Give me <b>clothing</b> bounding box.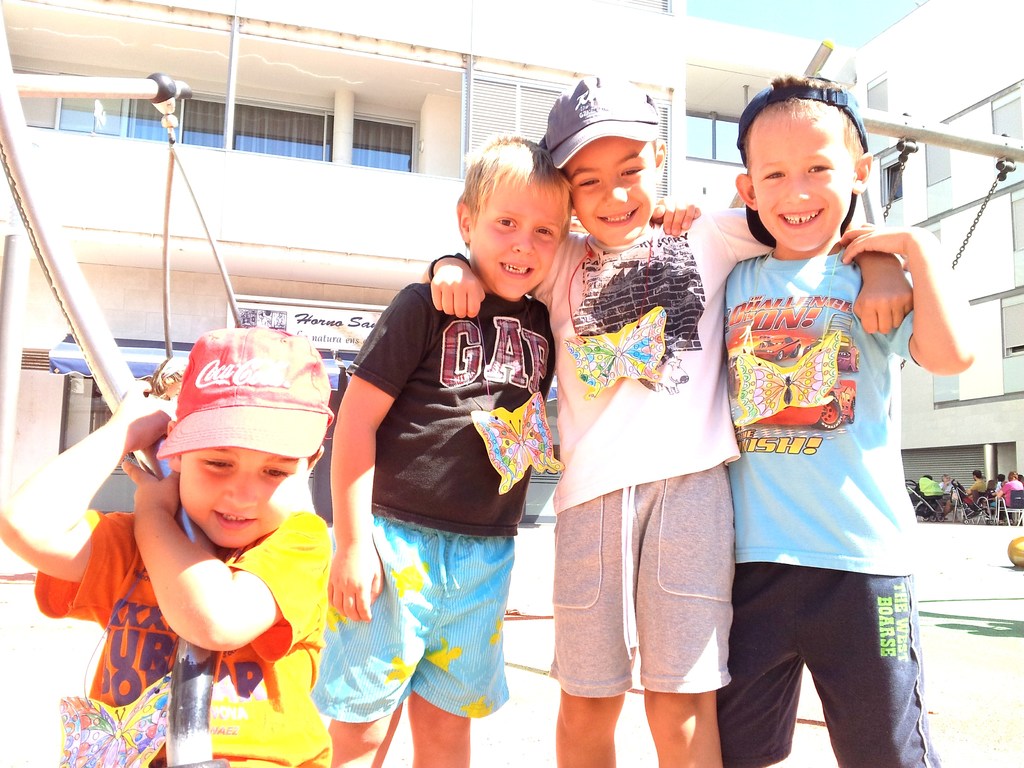
rect(36, 513, 333, 767).
